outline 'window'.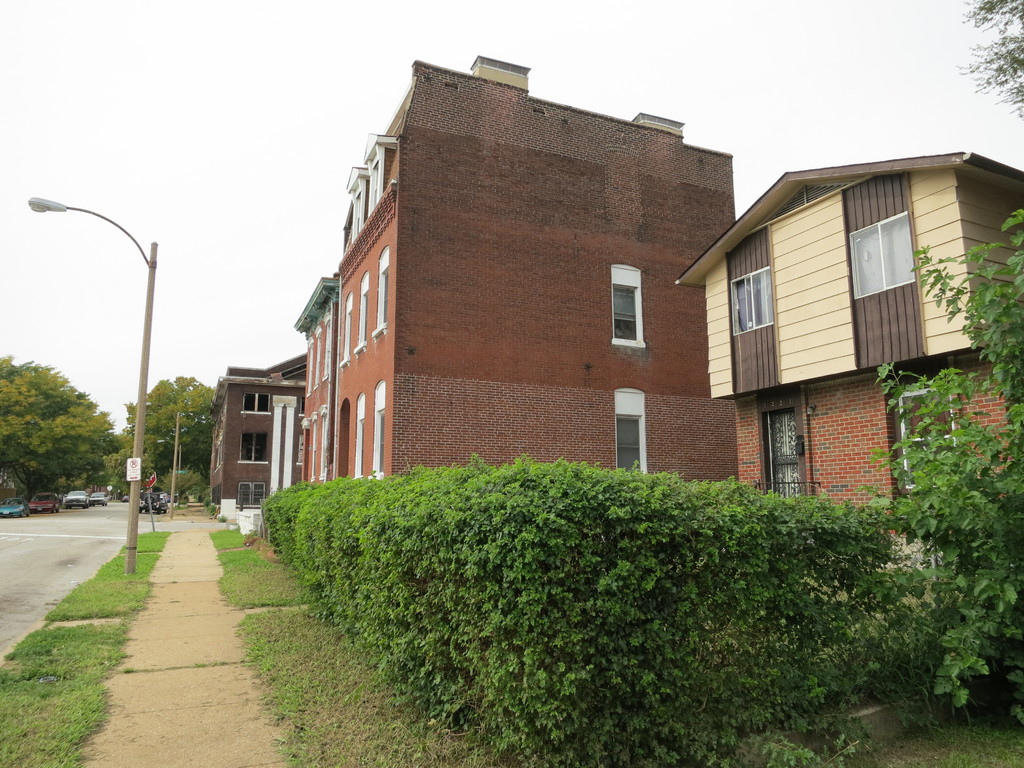
Outline: [241,431,268,463].
